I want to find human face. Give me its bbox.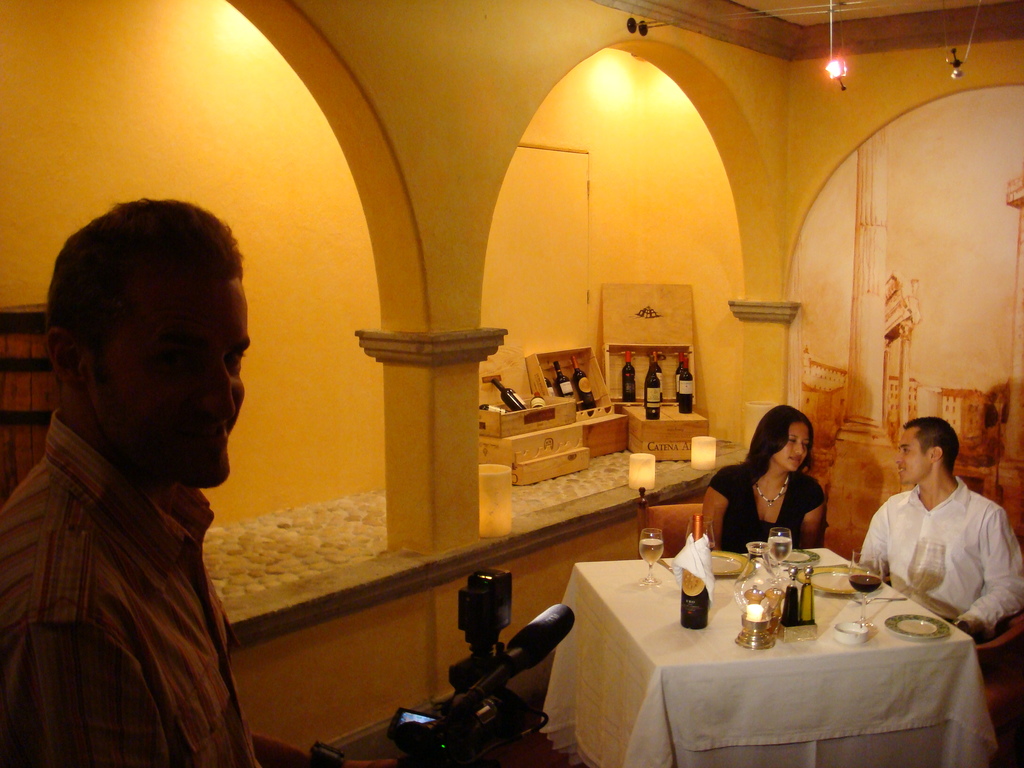
<region>895, 431, 932, 484</region>.
